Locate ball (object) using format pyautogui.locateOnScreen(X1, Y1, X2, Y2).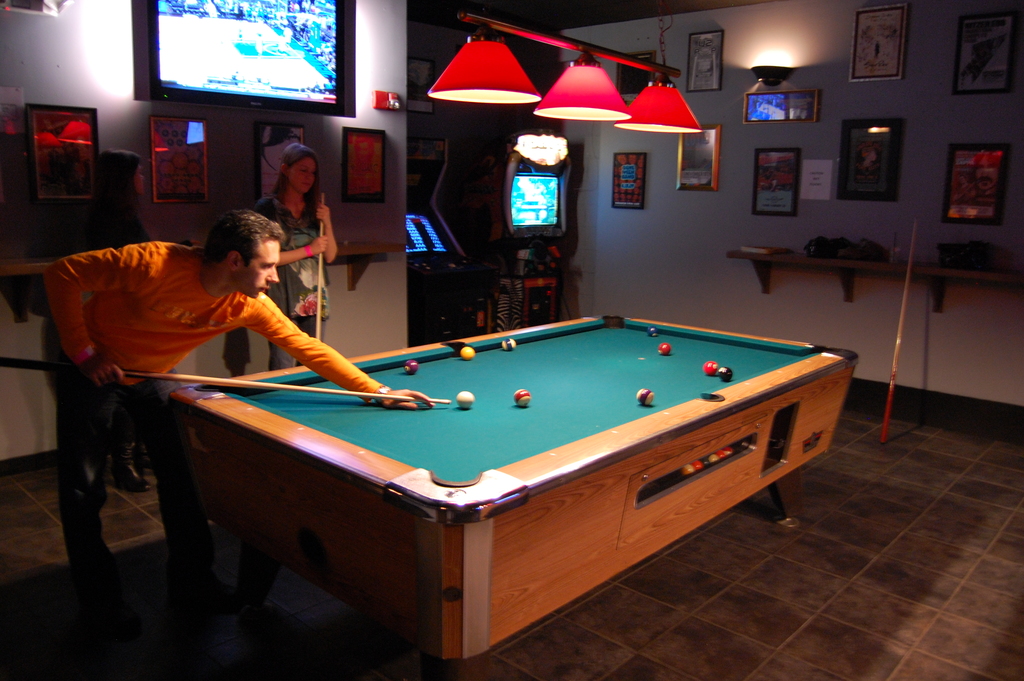
pyautogui.locateOnScreen(455, 391, 475, 408).
